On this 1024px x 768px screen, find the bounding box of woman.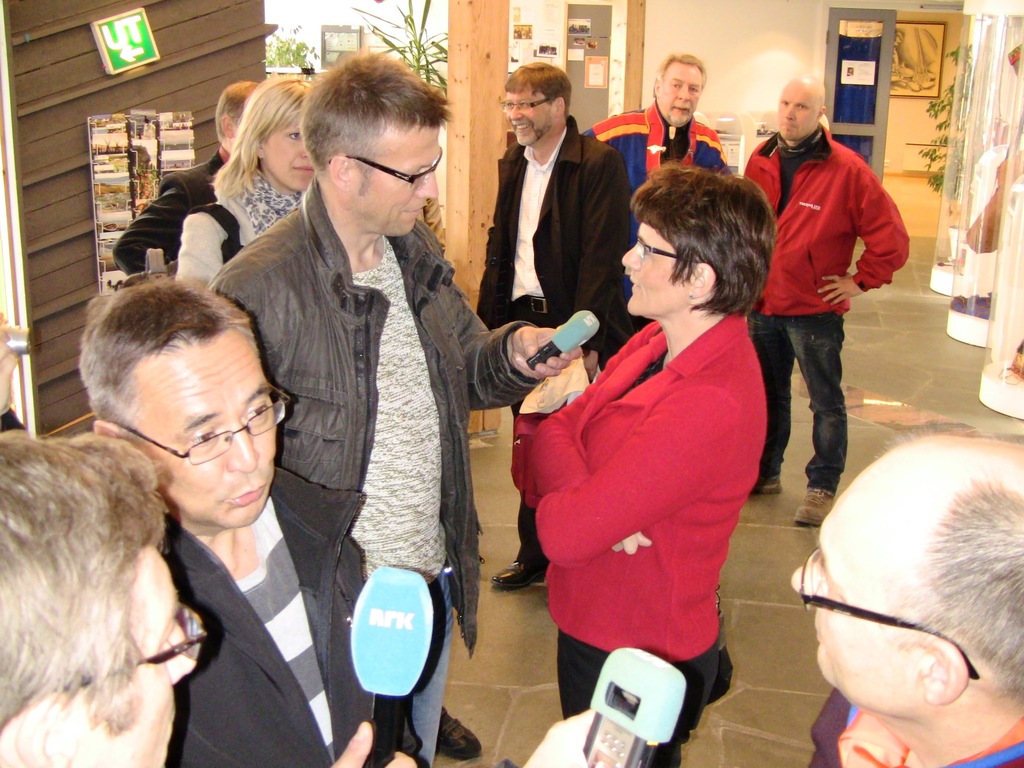
Bounding box: (left=173, top=77, right=315, bottom=281).
